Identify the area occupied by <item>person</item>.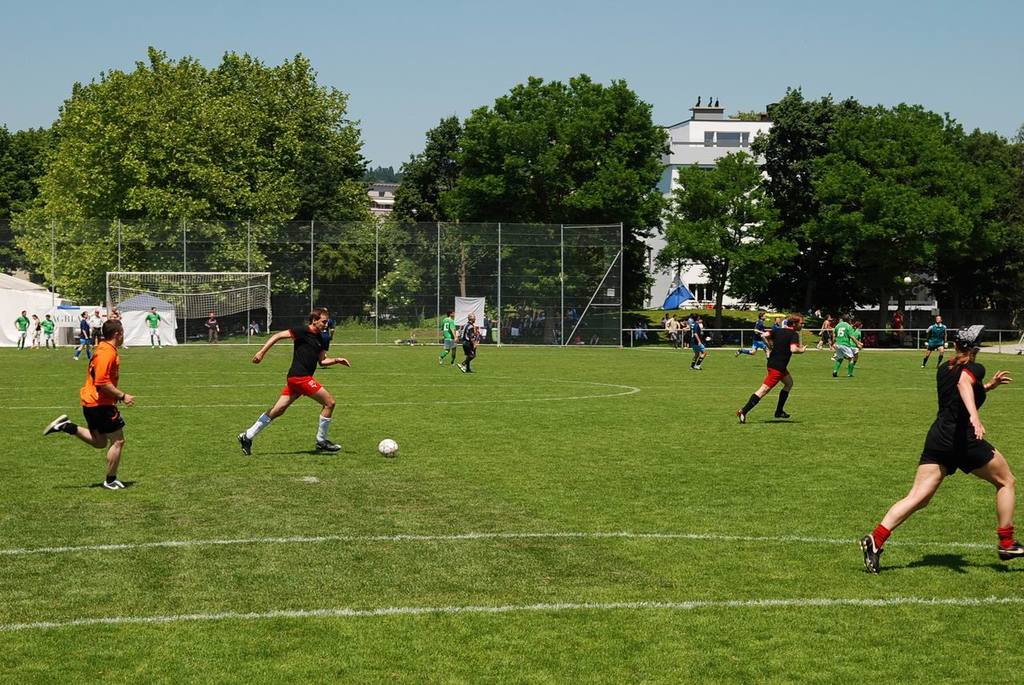
Area: BBox(238, 310, 351, 459).
